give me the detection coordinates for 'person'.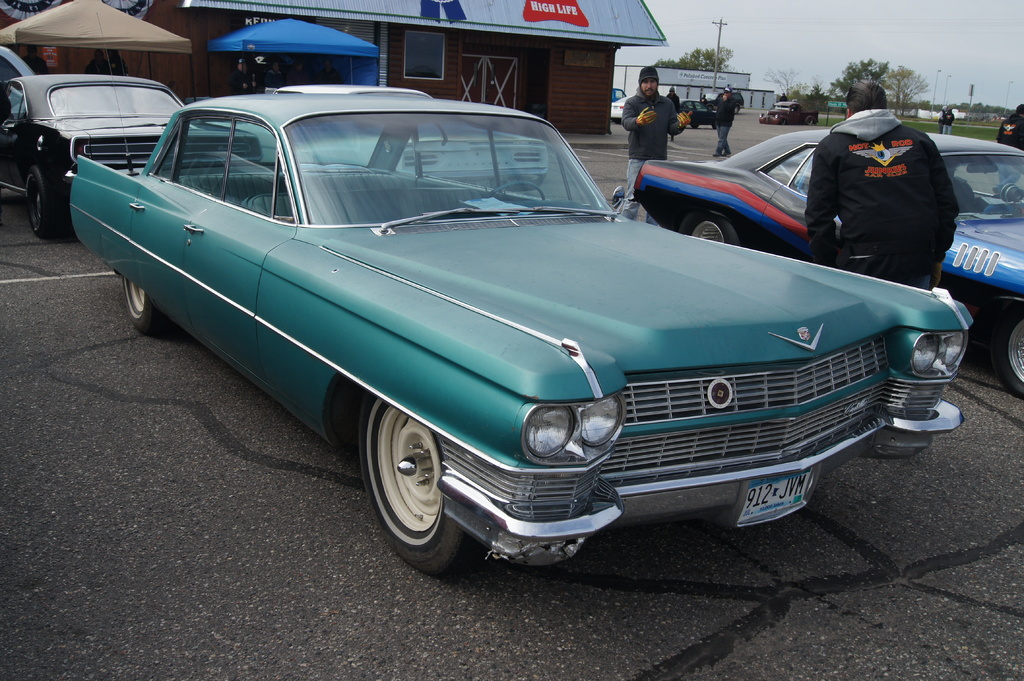
(943, 108, 955, 134).
